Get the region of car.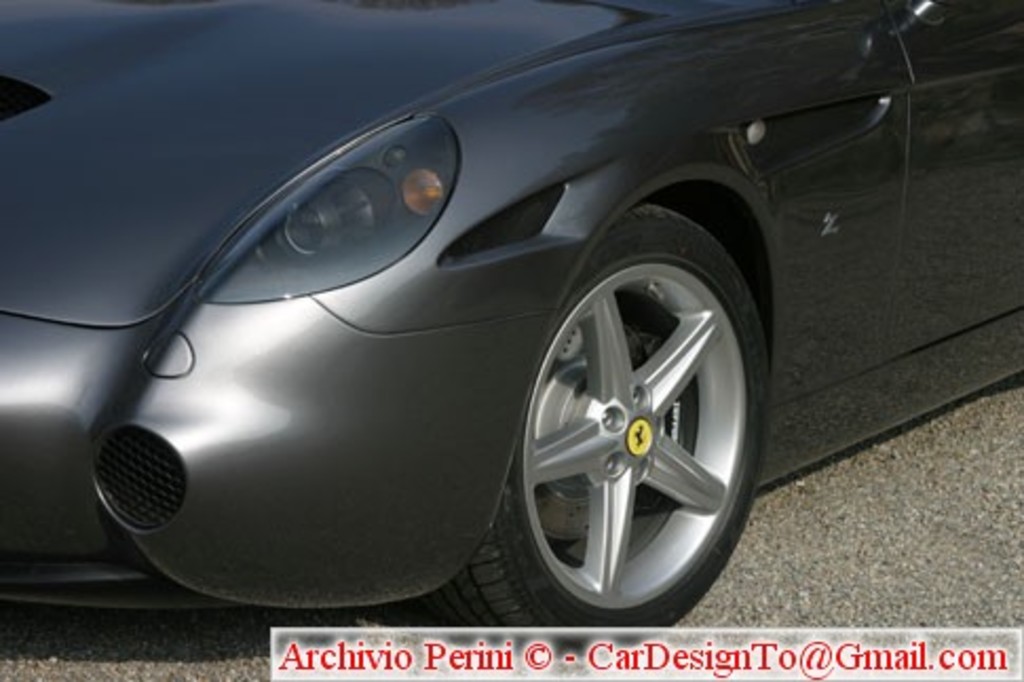
0:0:1022:659.
